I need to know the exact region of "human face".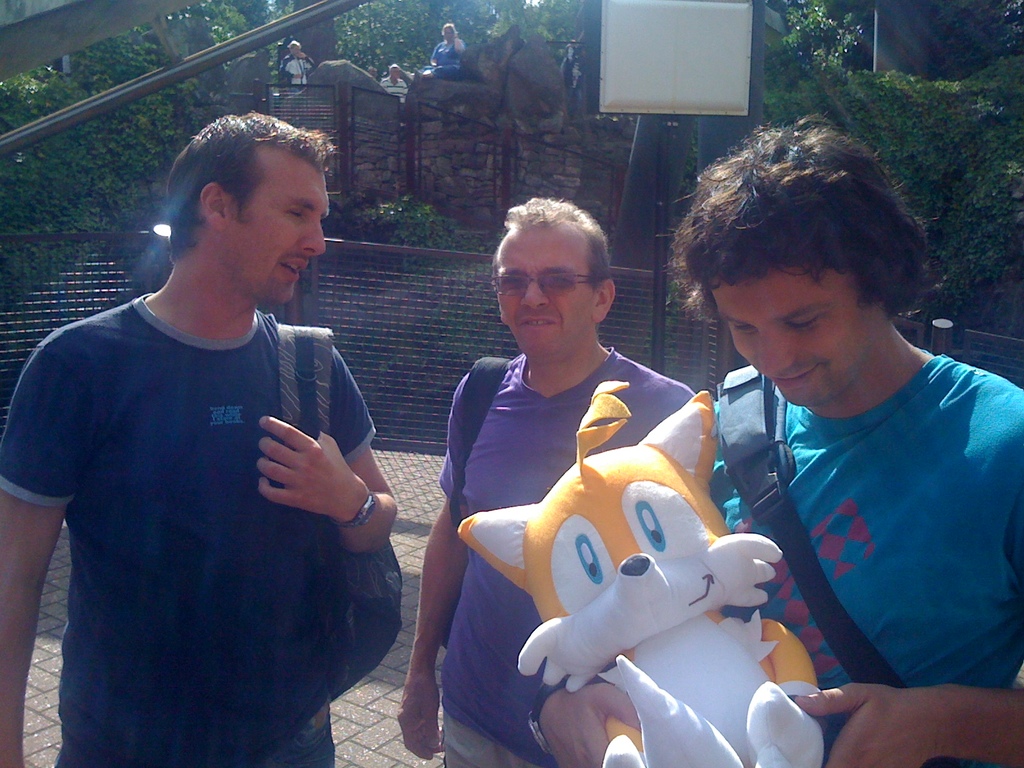
Region: 223,147,333,300.
